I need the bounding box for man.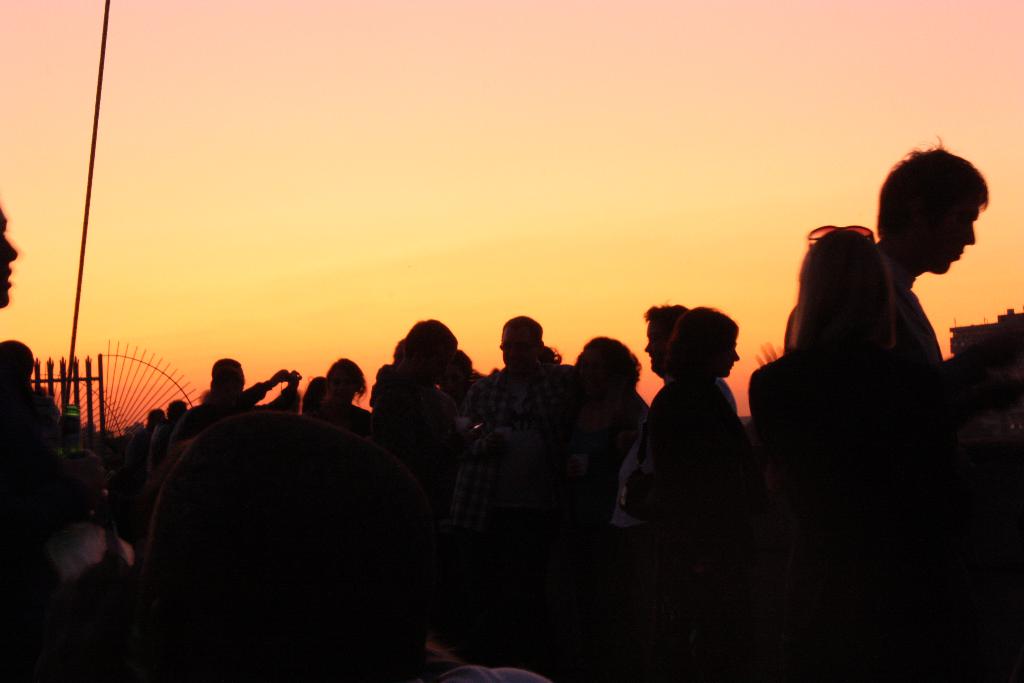
Here it is: box=[147, 397, 189, 495].
